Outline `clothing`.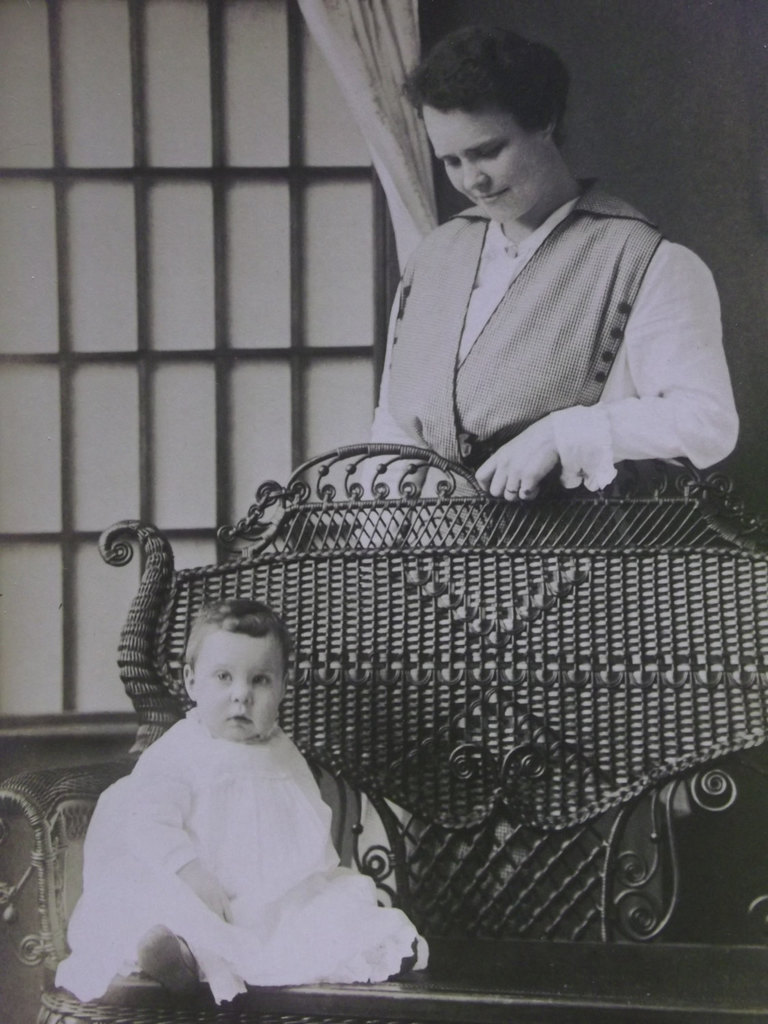
Outline: rect(51, 700, 434, 1009).
